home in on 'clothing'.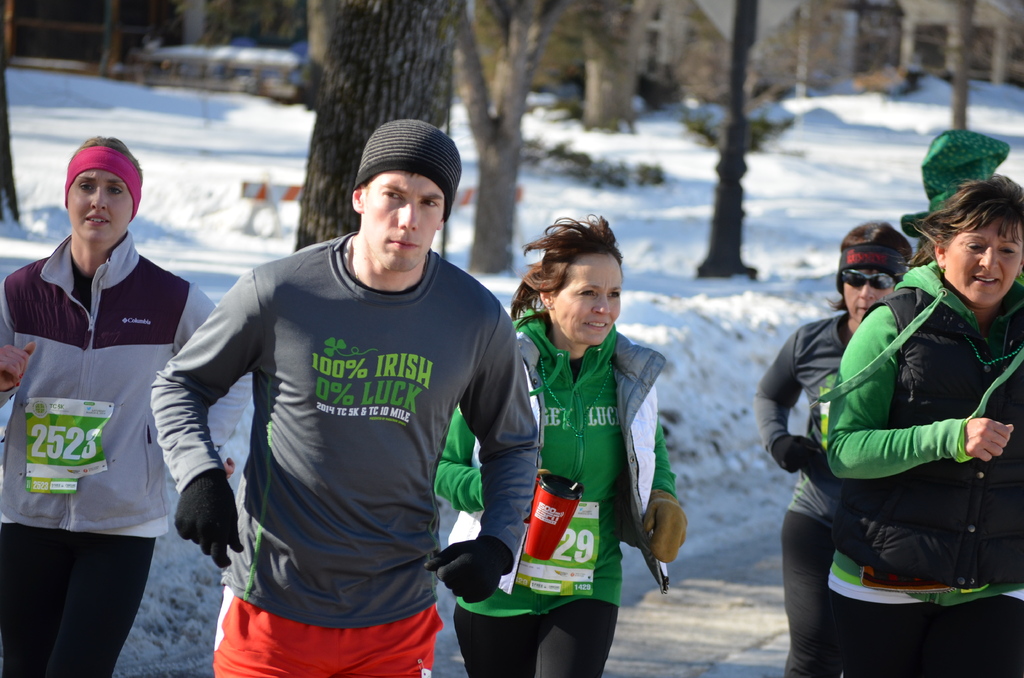
Homed in at [813, 260, 1023, 677].
